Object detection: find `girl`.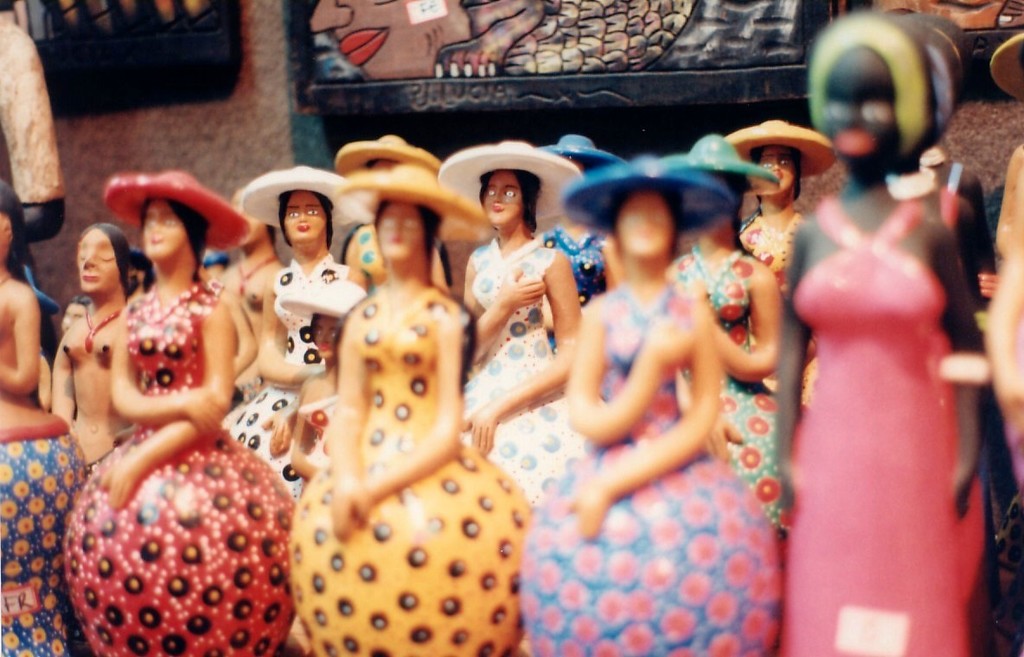
pyautogui.locateOnScreen(509, 136, 642, 297).
